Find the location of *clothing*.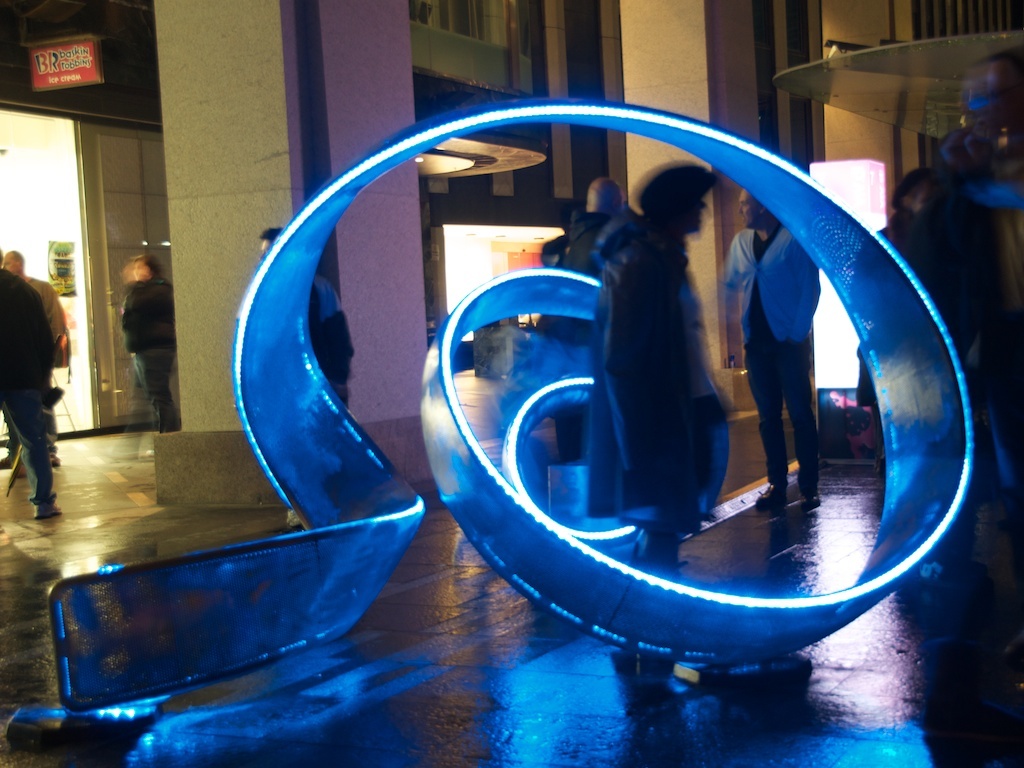
Location: <region>0, 269, 58, 507</region>.
